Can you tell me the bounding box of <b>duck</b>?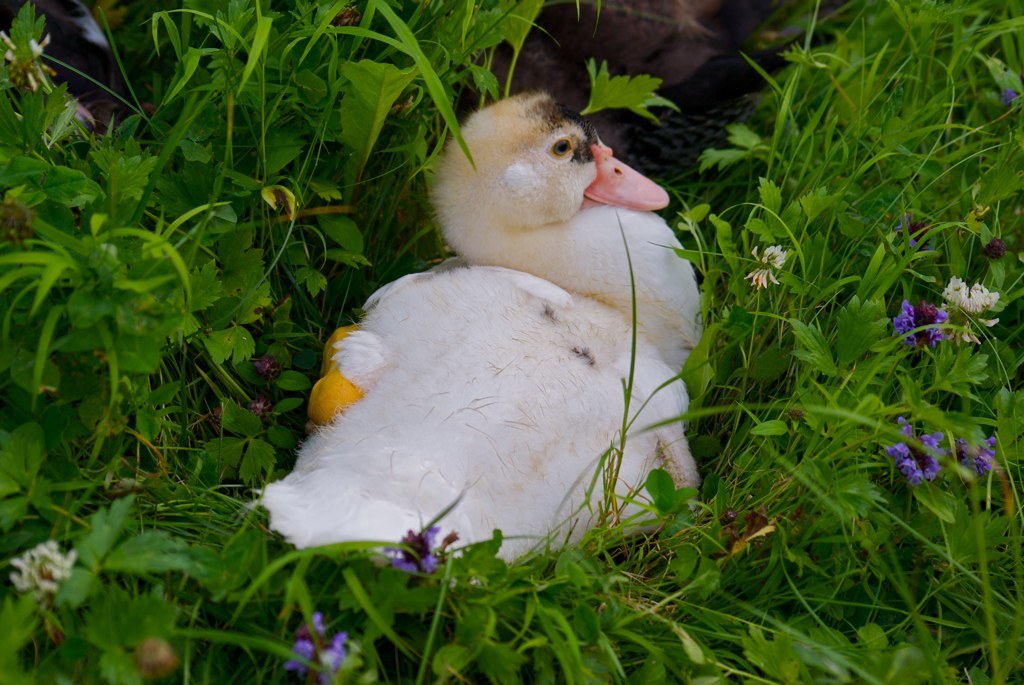
(left=253, top=100, right=721, bottom=594).
